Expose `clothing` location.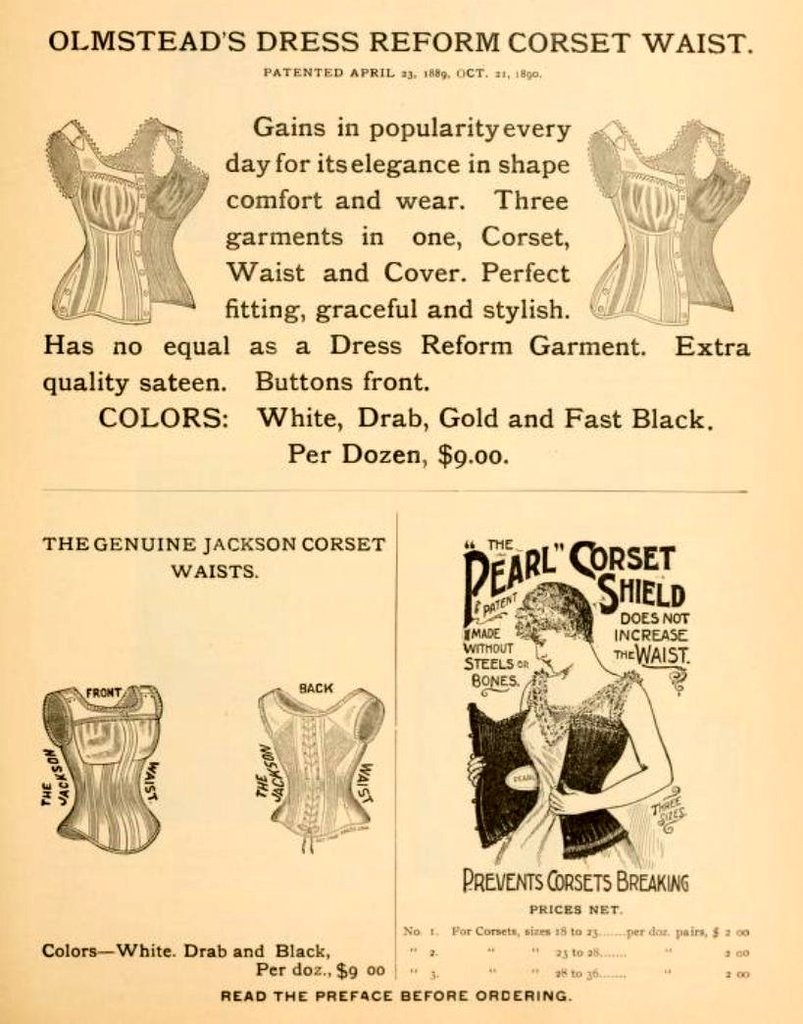
Exposed at (126,126,212,321).
